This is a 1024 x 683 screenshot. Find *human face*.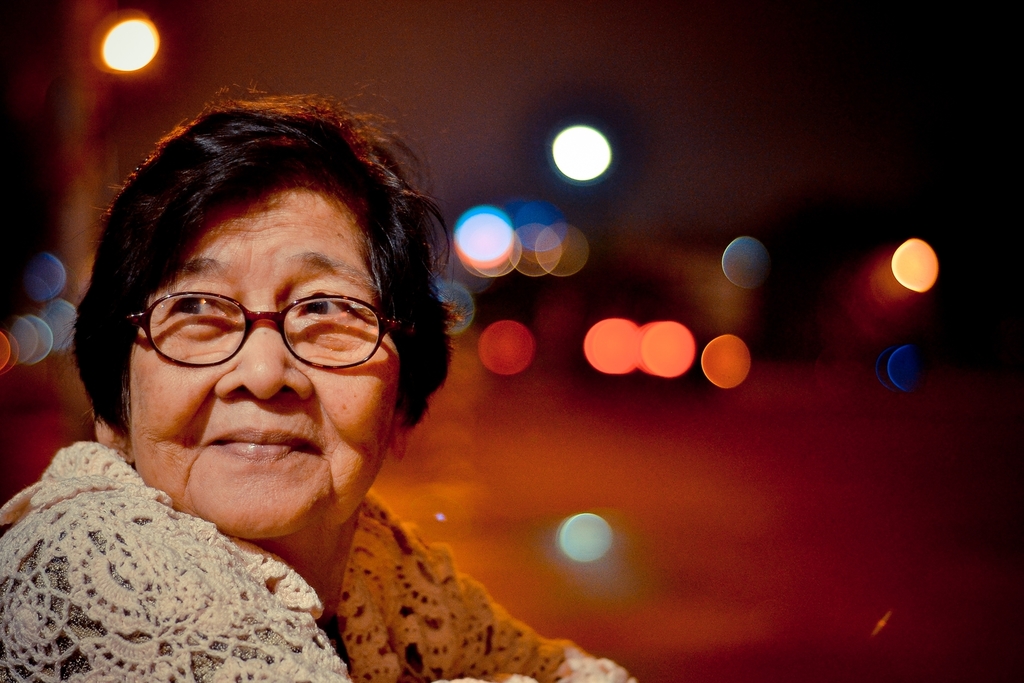
Bounding box: [left=110, top=193, right=401, bottom=512].
